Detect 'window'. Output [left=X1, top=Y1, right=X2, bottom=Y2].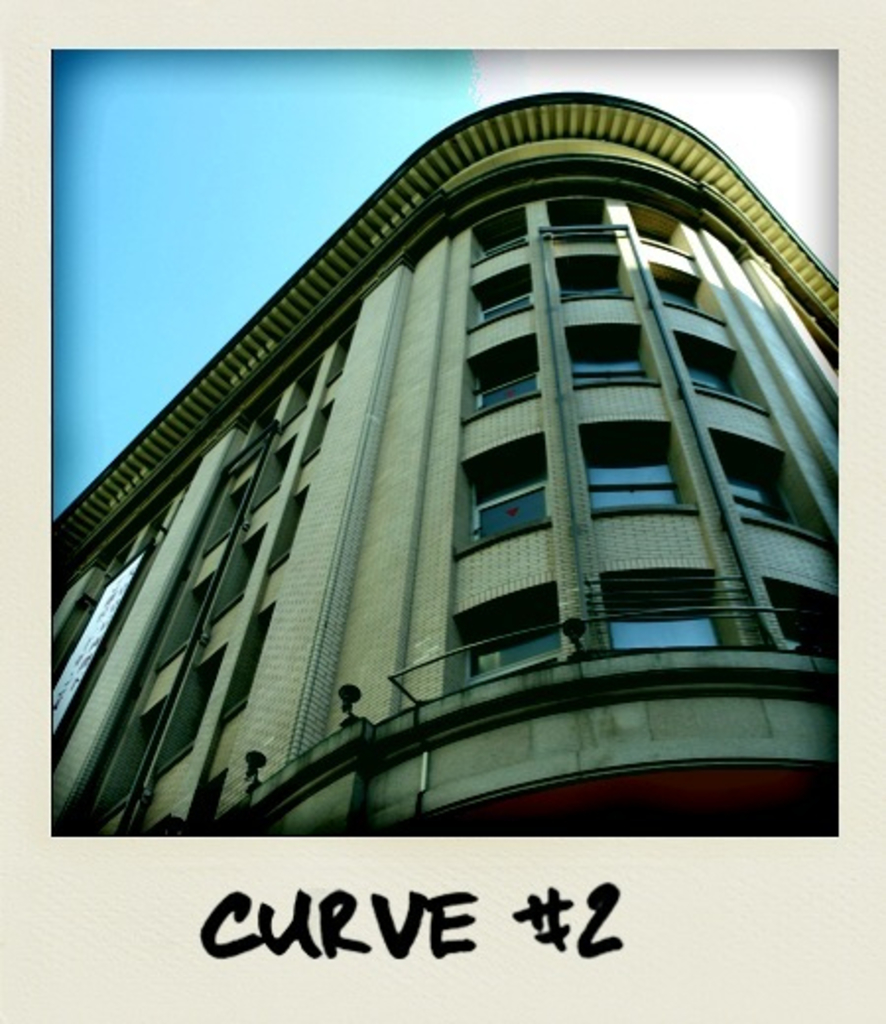
[left=764, top=571, right=835, bottom=656].
